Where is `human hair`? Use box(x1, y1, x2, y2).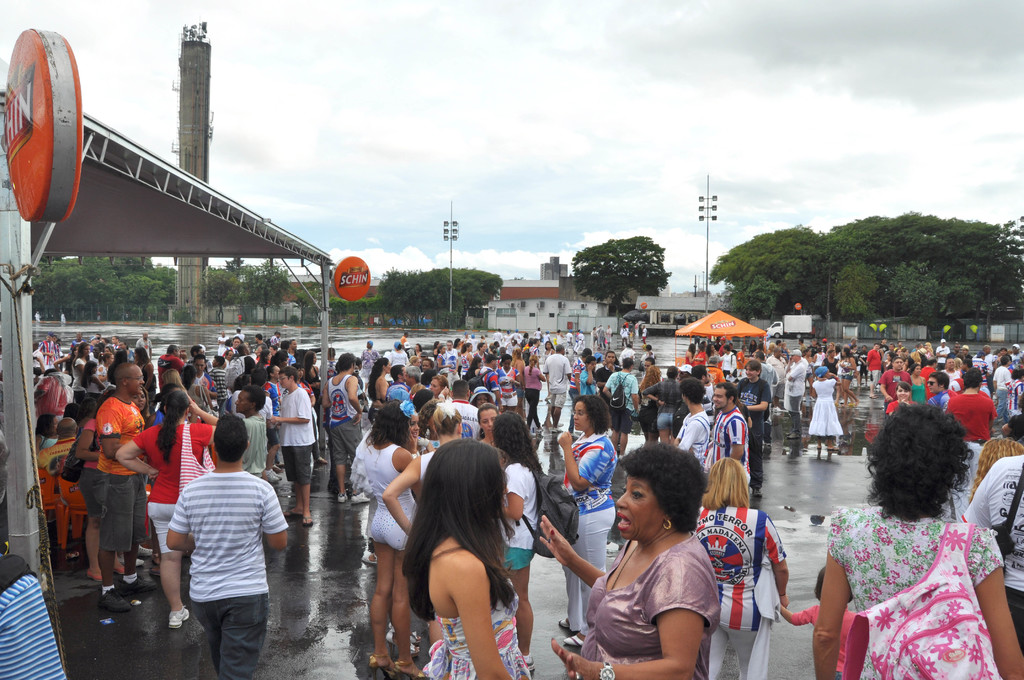
box(81, 343, 91, 359).
